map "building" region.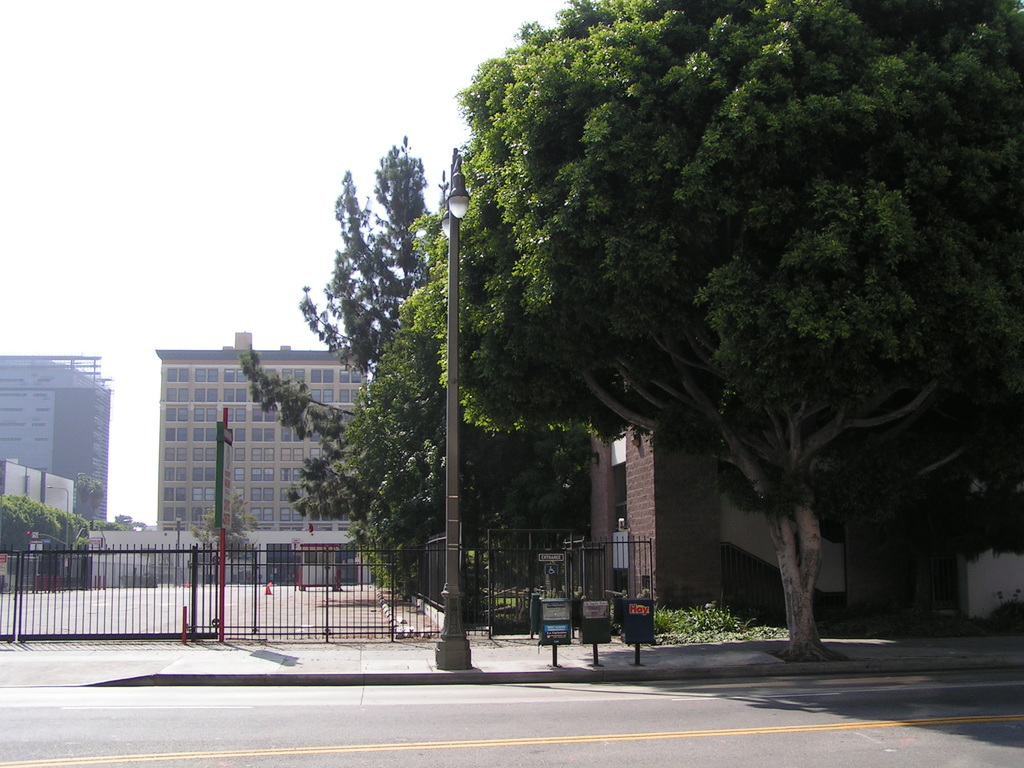
Mapped to 157 330 368 531.
